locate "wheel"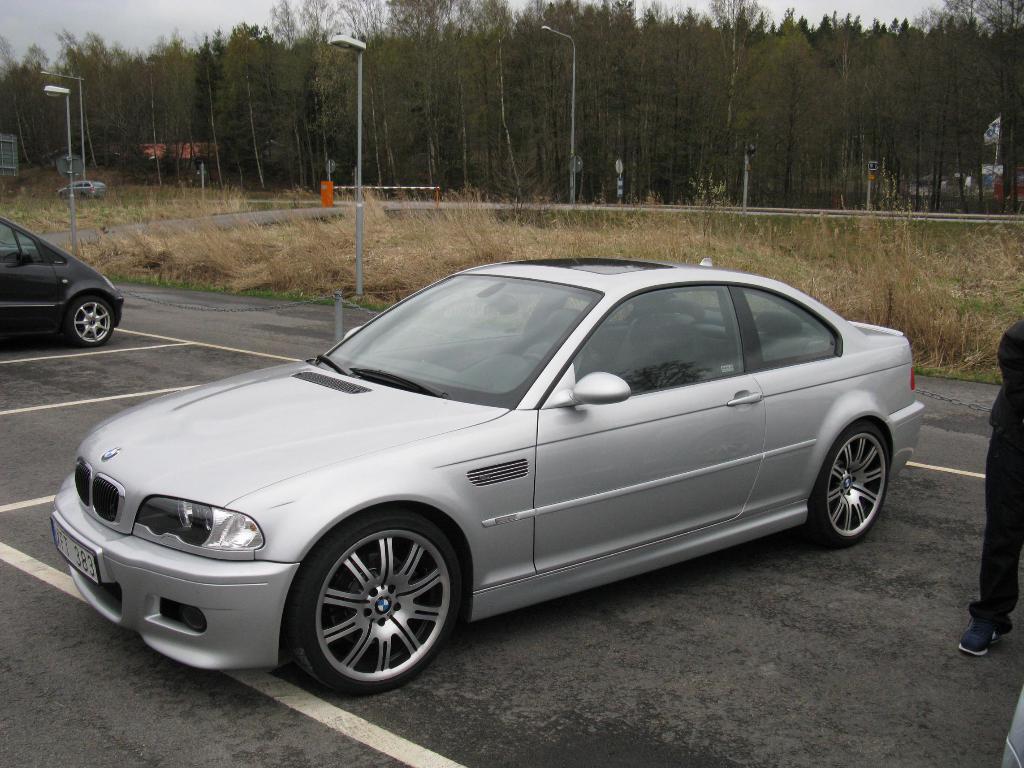
65 299 118 345
